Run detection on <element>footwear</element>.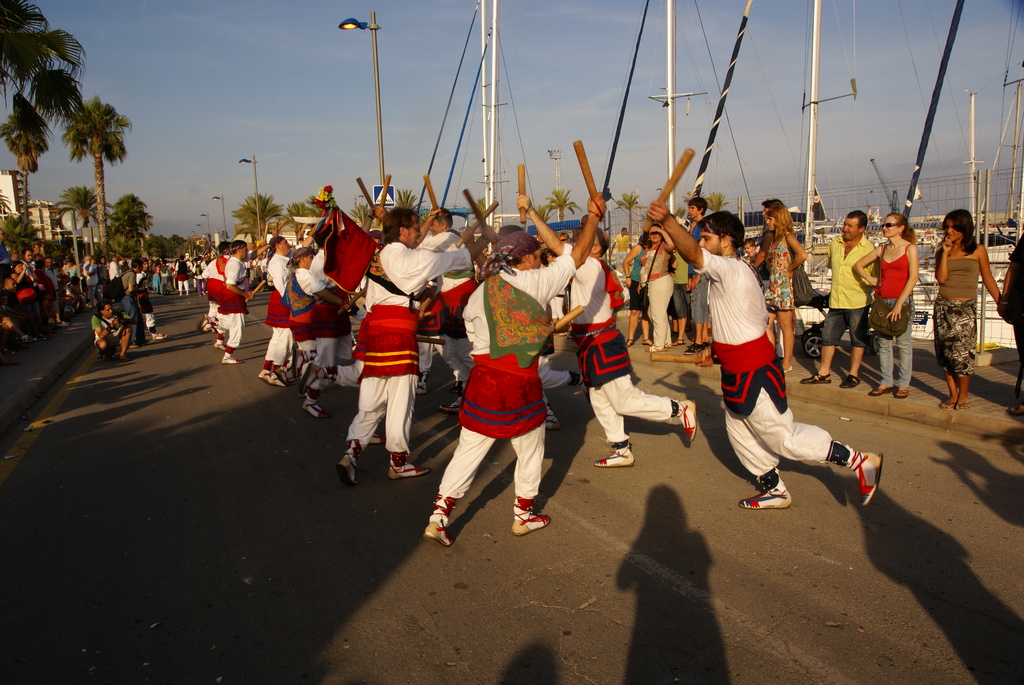
Result: (305, 398, 326, 420).
